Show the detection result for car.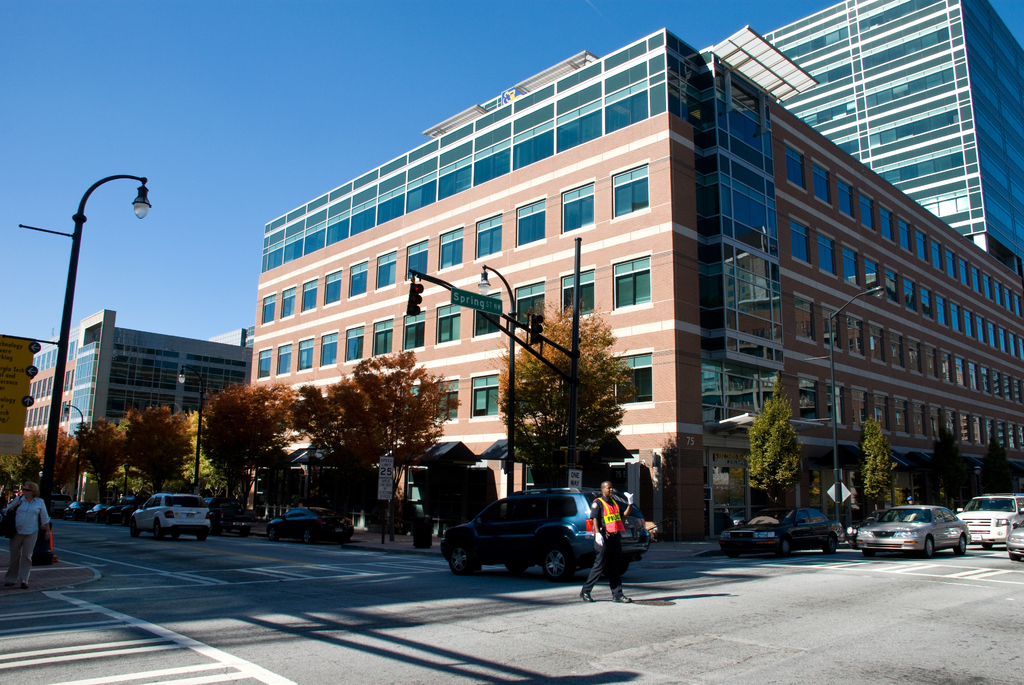
region(440, 486, 652, 582).
